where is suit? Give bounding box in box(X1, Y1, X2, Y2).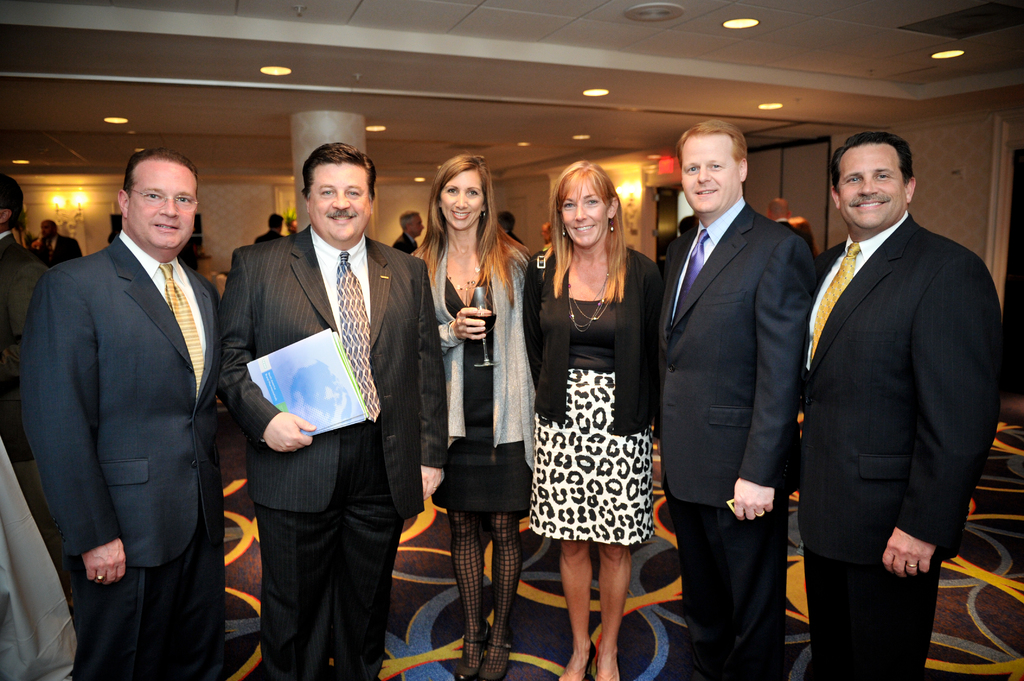
box(218, 220, 450, 680).
